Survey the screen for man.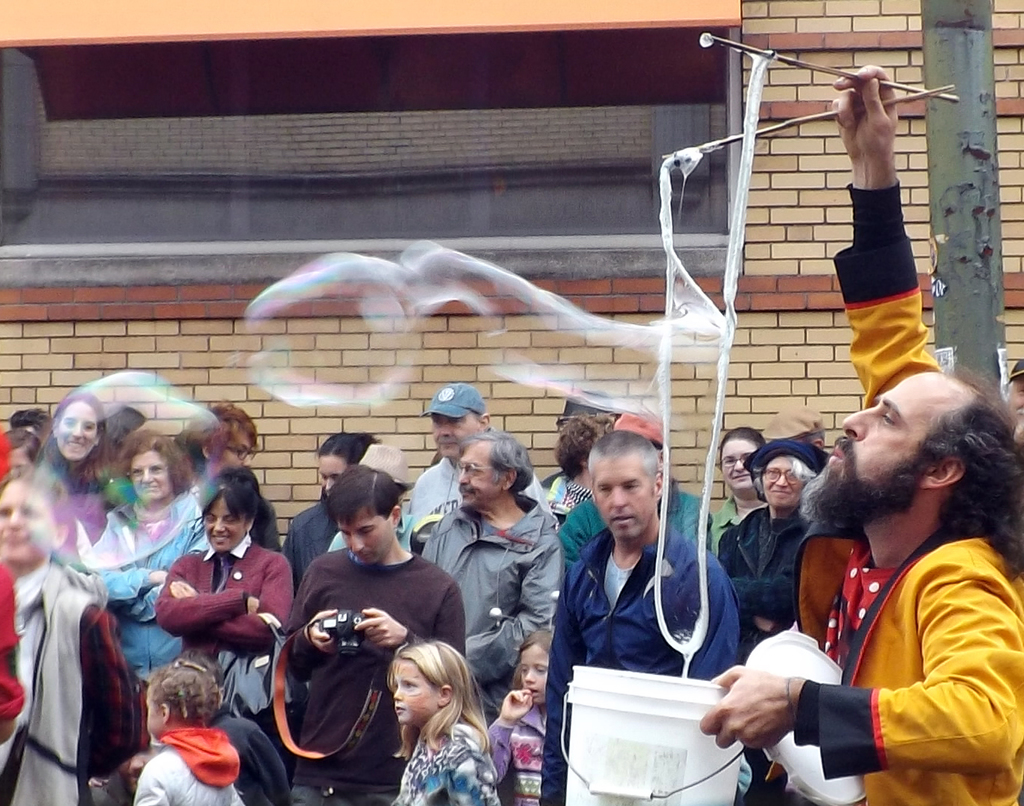
Survey found: (284, 463, 470, 805).
